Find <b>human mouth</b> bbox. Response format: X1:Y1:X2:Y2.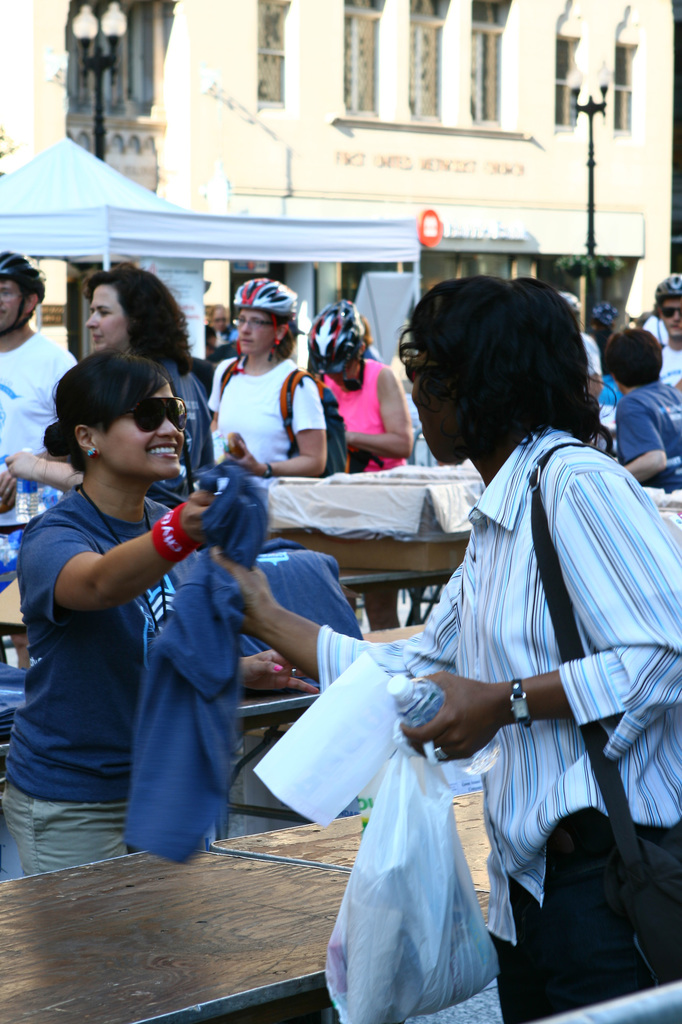
150:442:181:457.
